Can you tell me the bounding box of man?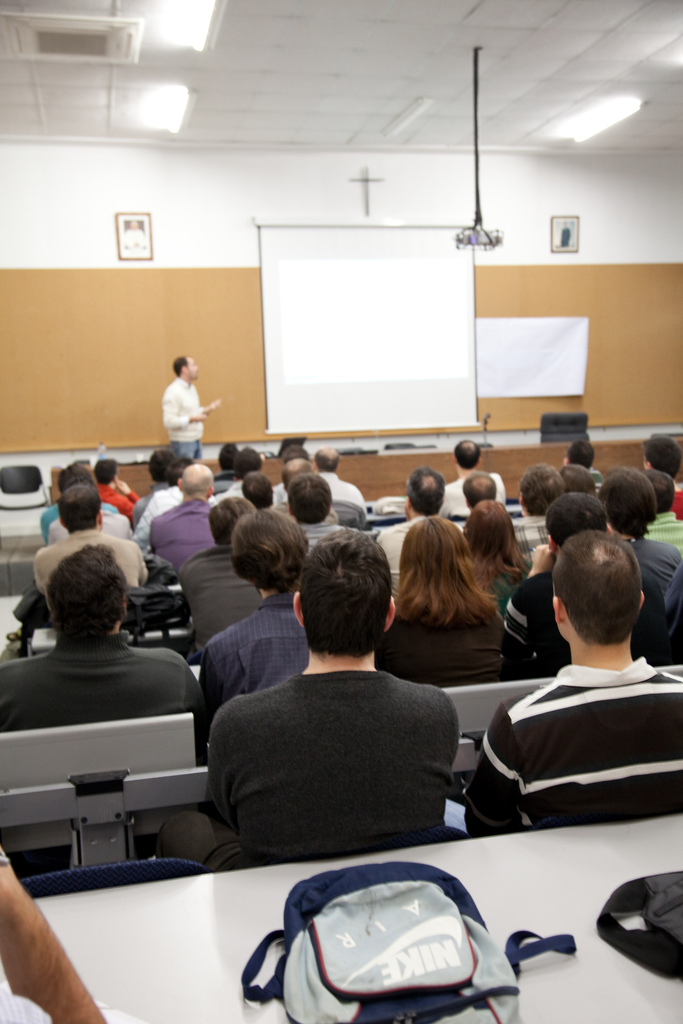
x1=146 y1=463 x2=229 y2=579.
